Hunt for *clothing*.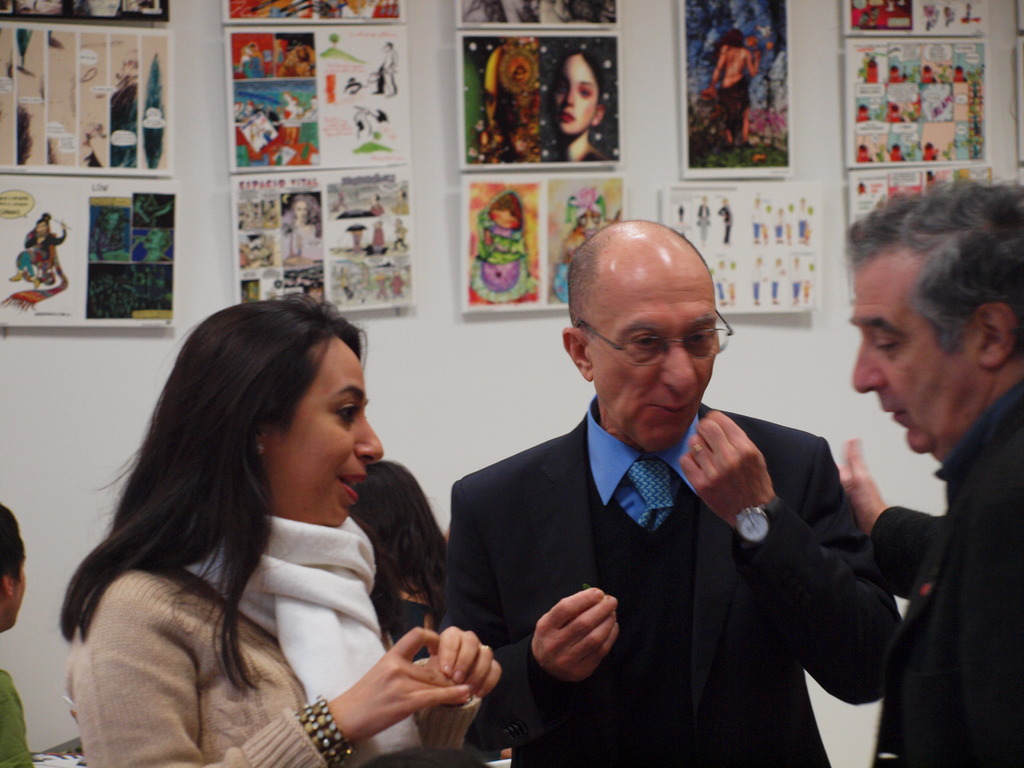
Hunted down at bbox(436, 388, 908, 767).
